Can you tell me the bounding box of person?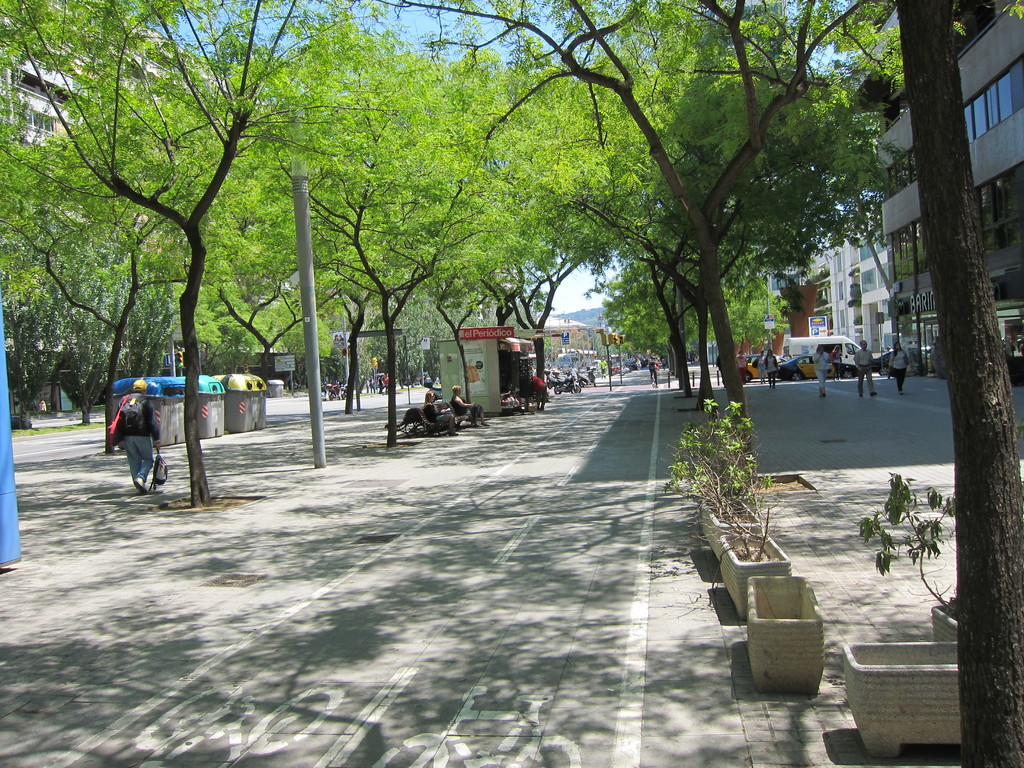
529:376:548:415.
